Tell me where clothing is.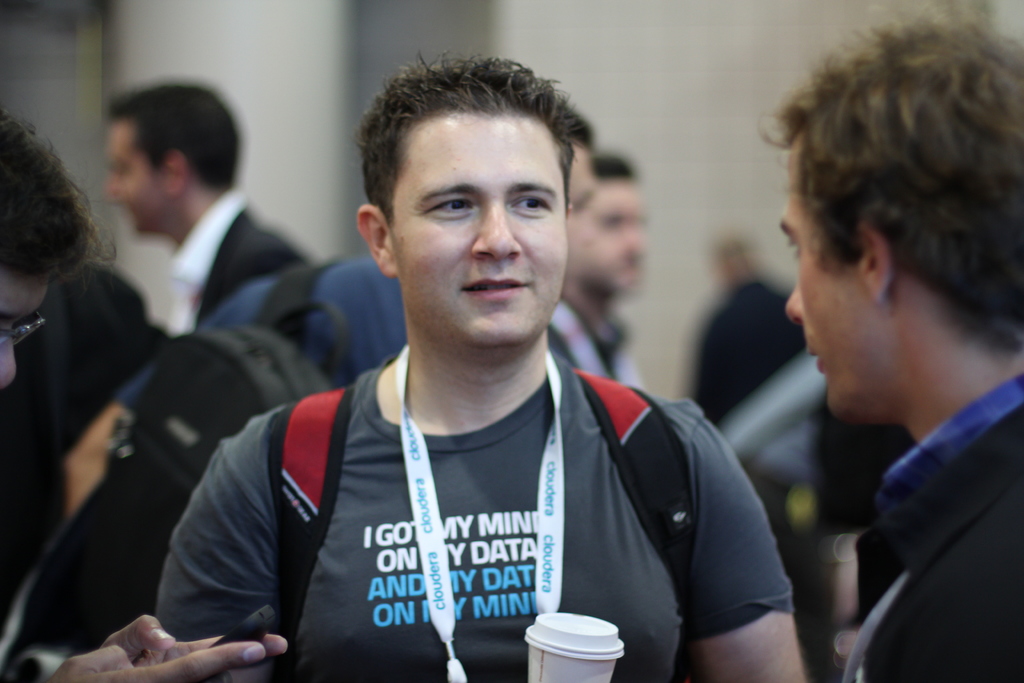
clothing is at x1=154 y1=195 x2=325 y2=359.
